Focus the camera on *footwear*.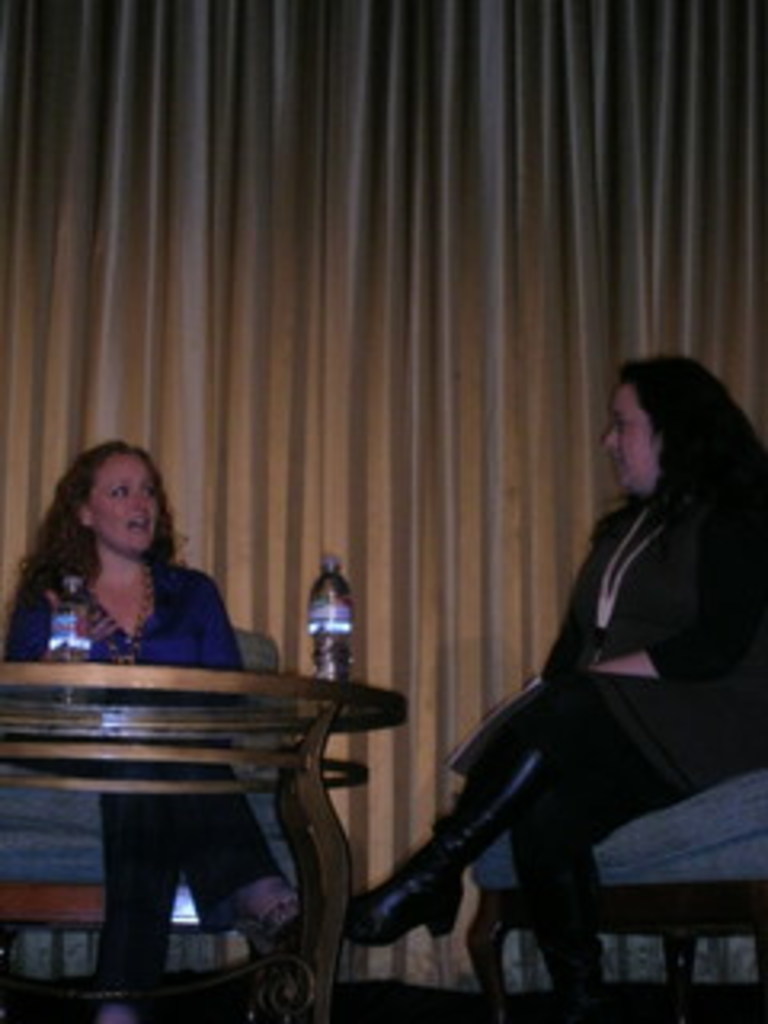
Focus region: 339/736/557/947.
